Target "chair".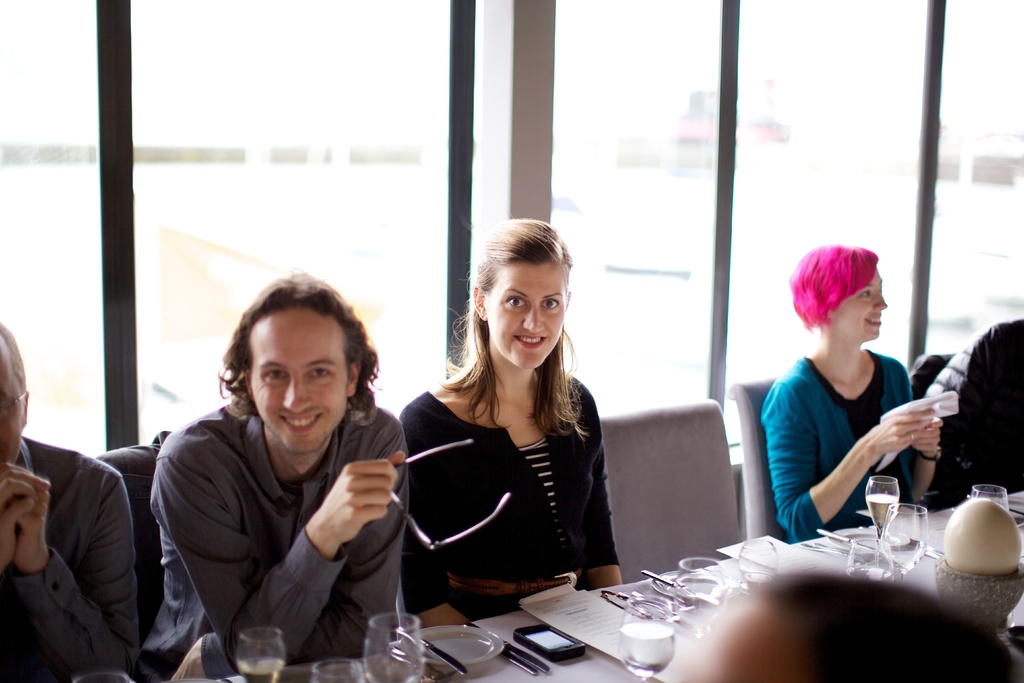
Target region: 592,399,749,591.
